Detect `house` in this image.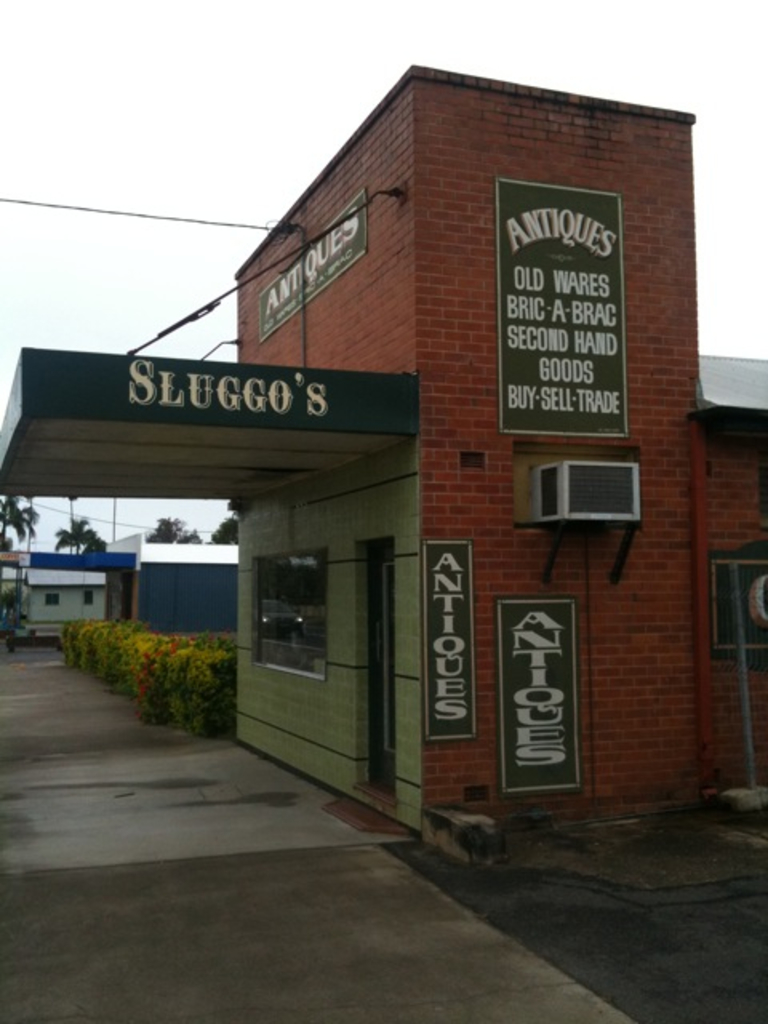
Detection: bbox=[99, 6, 707, 842].
